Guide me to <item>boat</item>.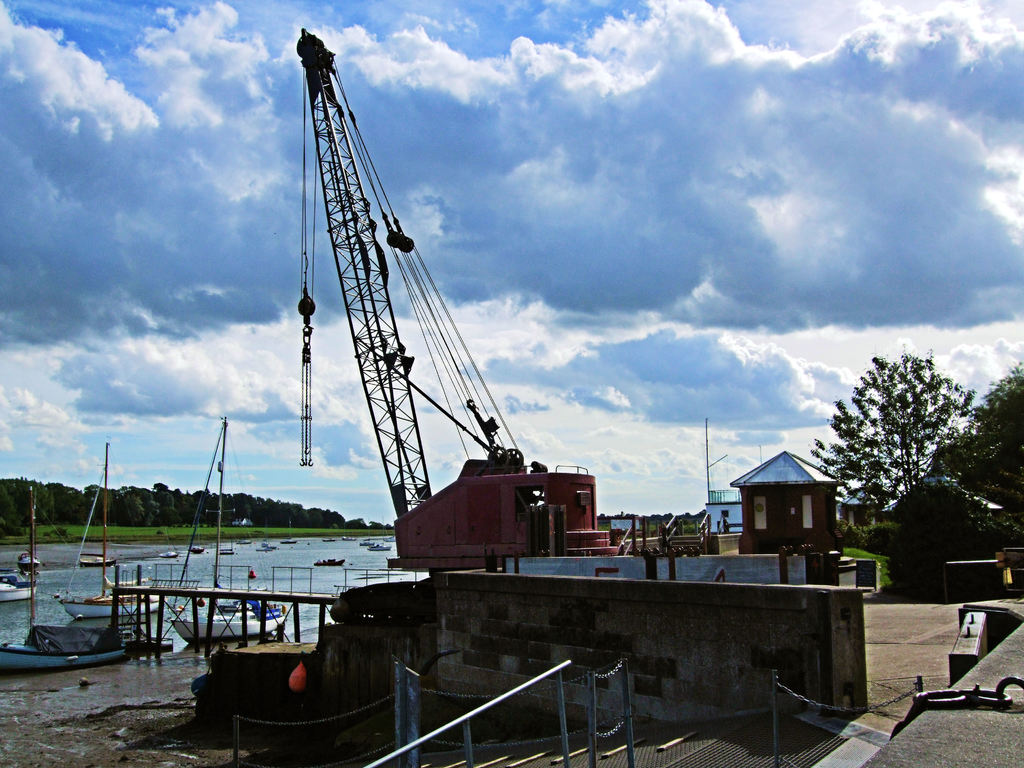
Guidance: rect(102, 576, 151, 600).
